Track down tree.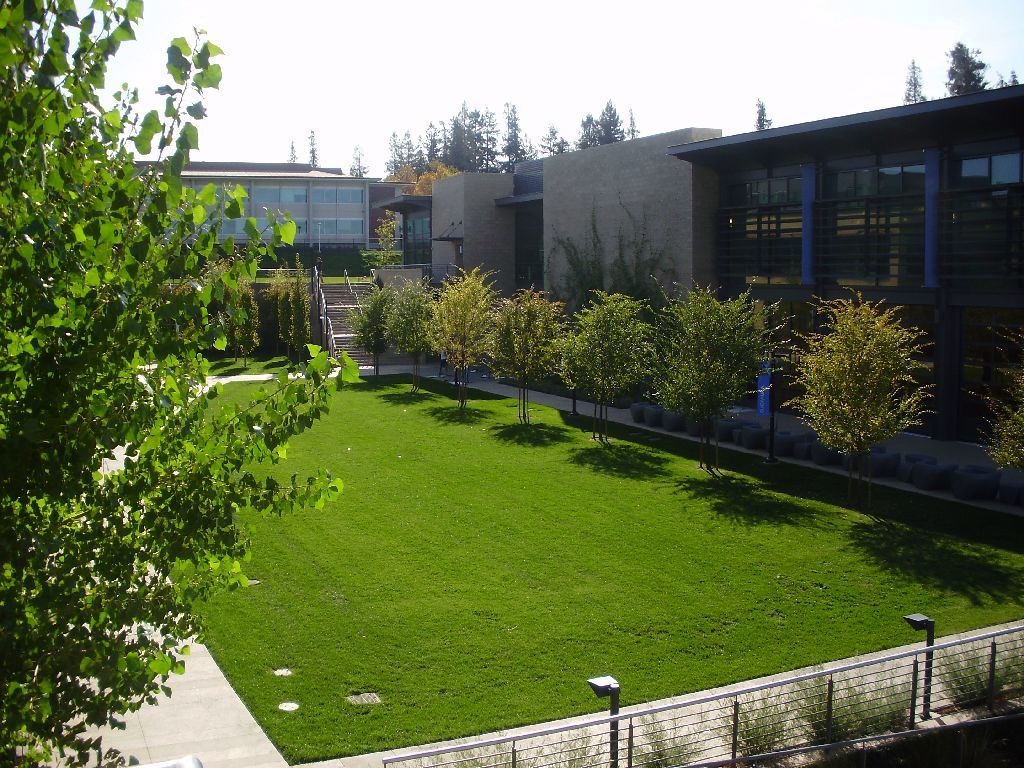
Tracked to box=[555, 284, 664, 437].
